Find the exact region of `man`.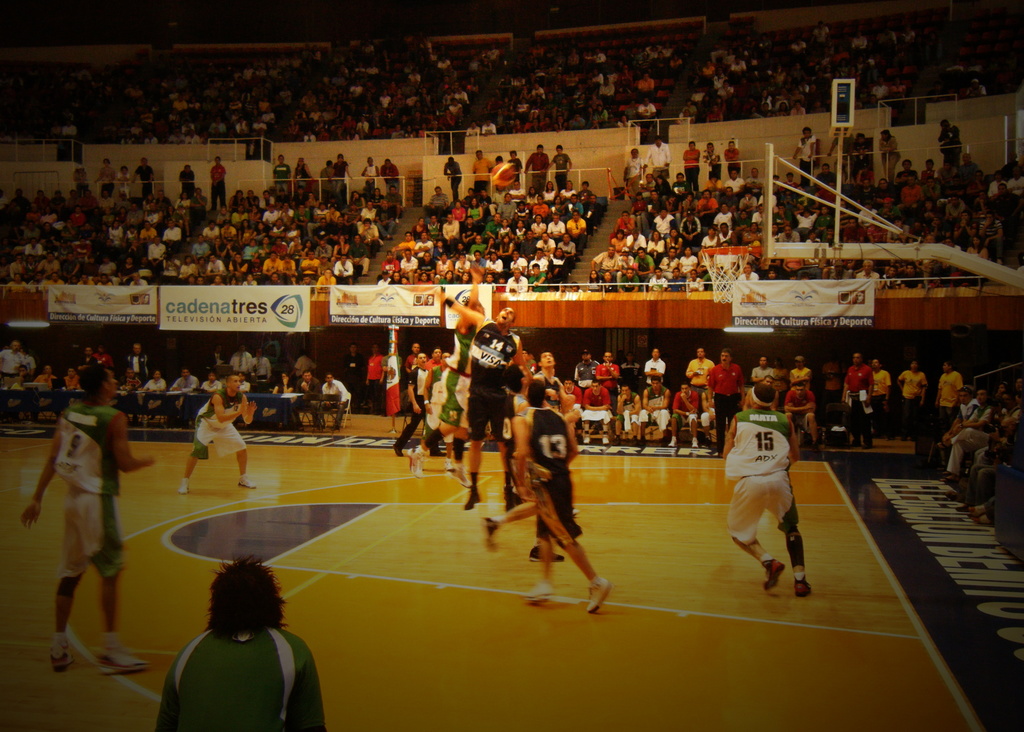
Exact region: crop(646, 346, 669, 376).
